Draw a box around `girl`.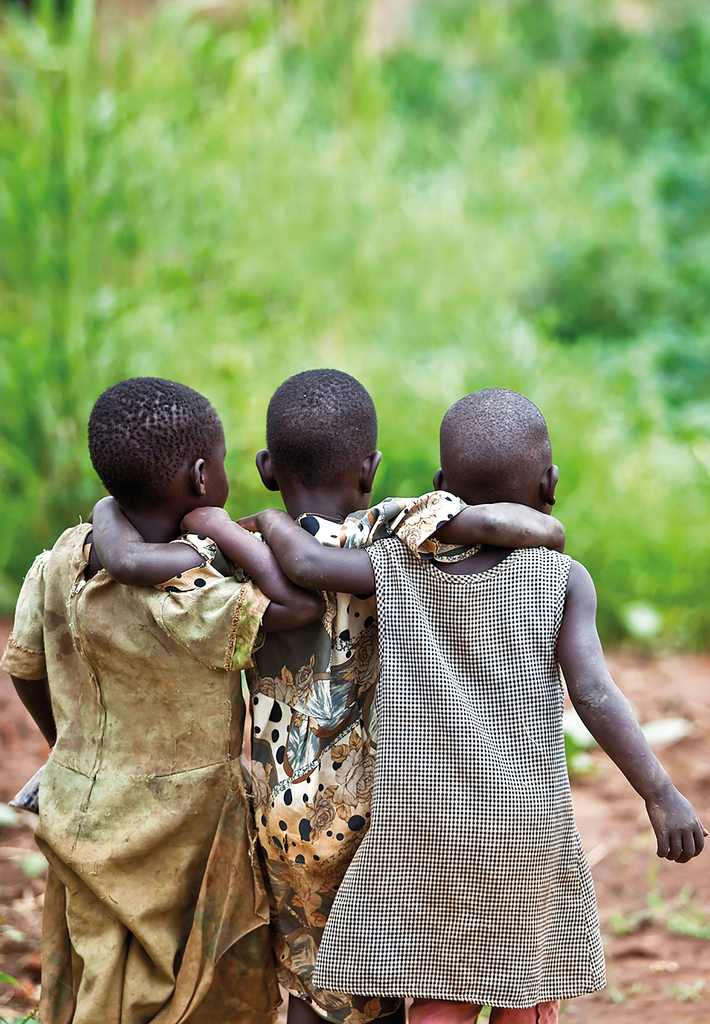
select_region(238, 383, 709, 1023).
